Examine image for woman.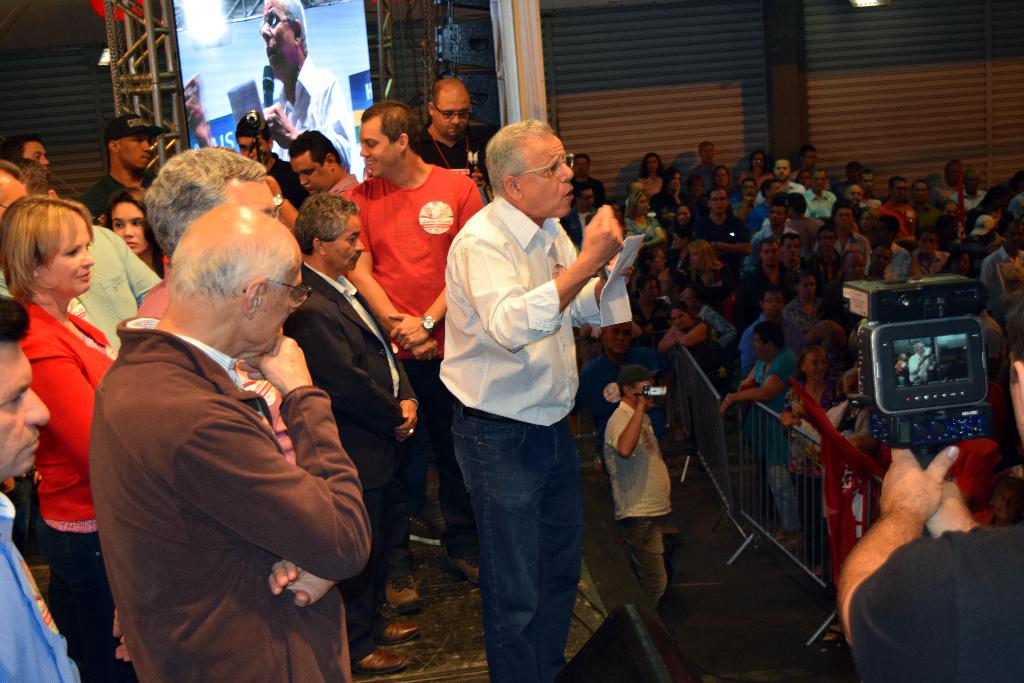
Examination result: 680,239,735,322.
